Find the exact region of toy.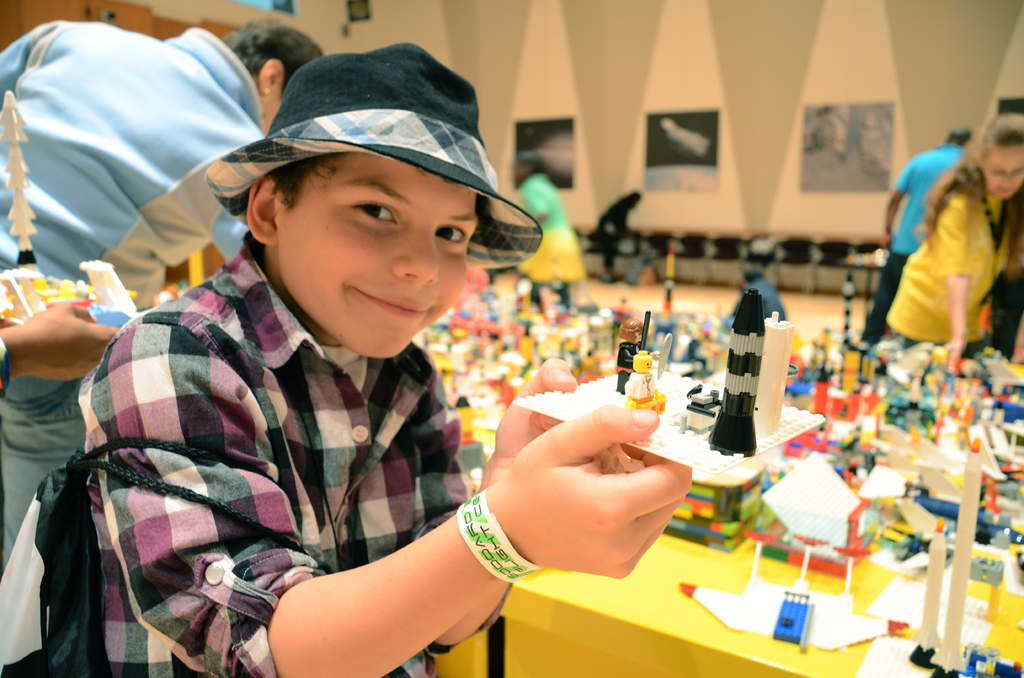
Exact region: (0, 93, 141, 331).
